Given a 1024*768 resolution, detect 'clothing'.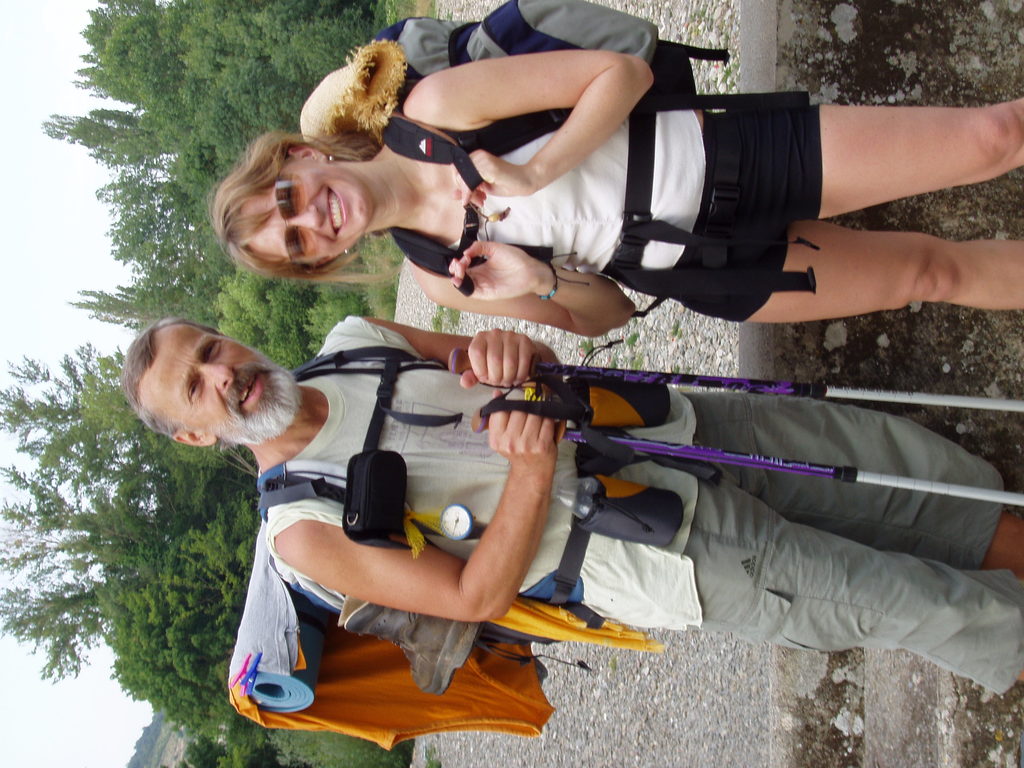
{"left": 259, "top": 315, "right": 696, "bottom": 634}.
